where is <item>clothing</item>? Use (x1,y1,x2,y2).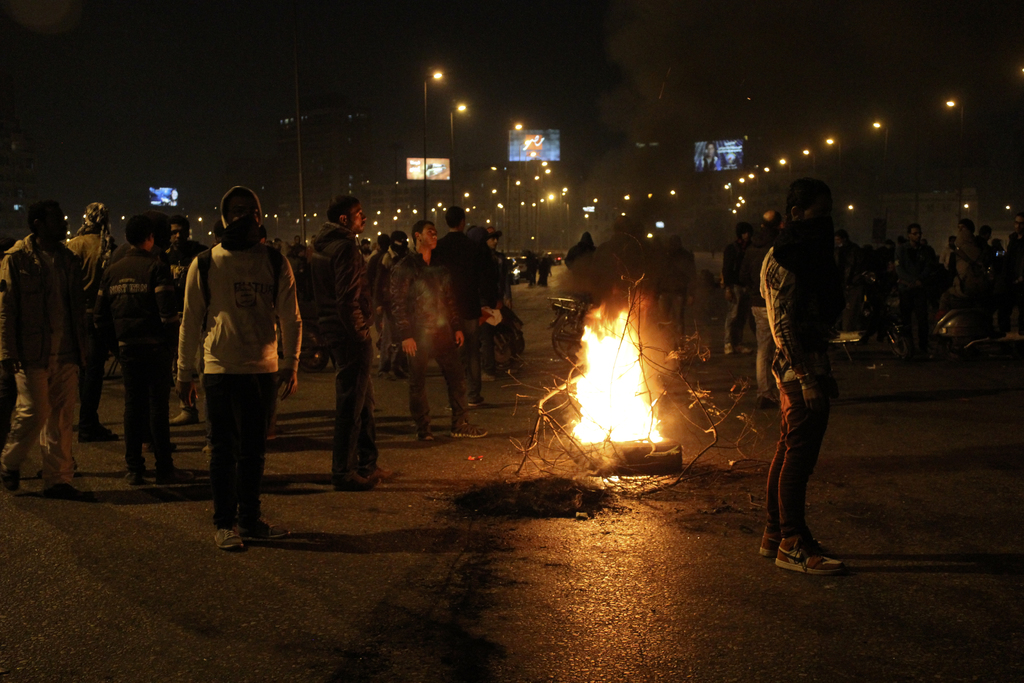
(168,202,289,500).
